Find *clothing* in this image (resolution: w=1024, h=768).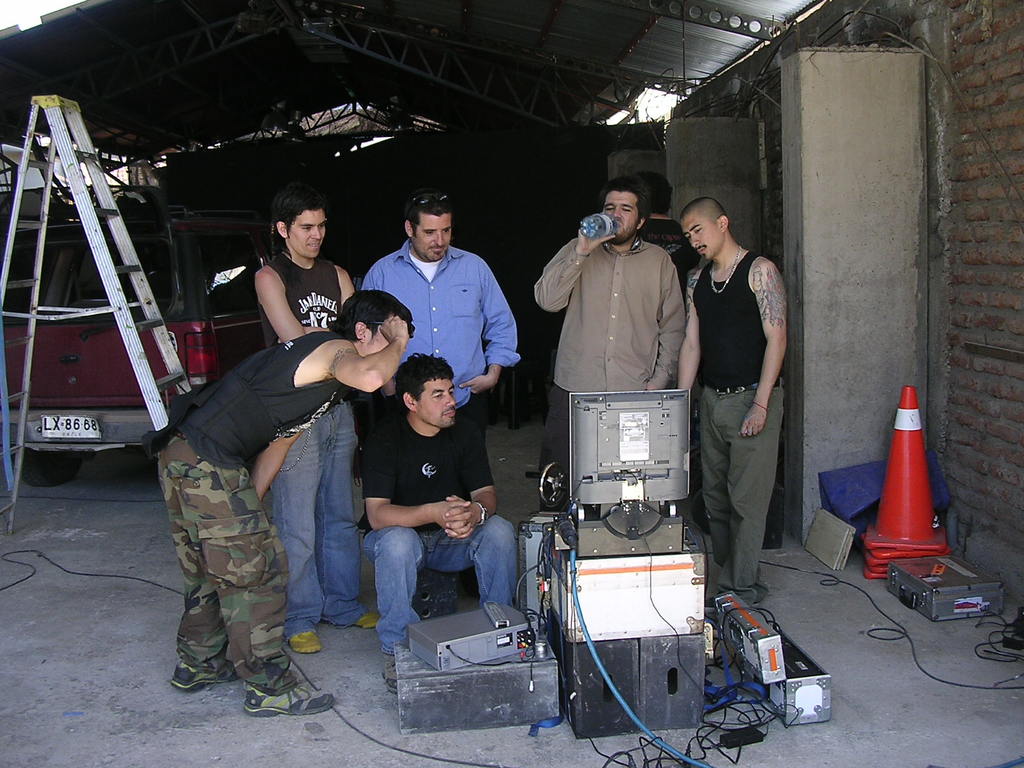
box=[361, 236, 522, 580].
